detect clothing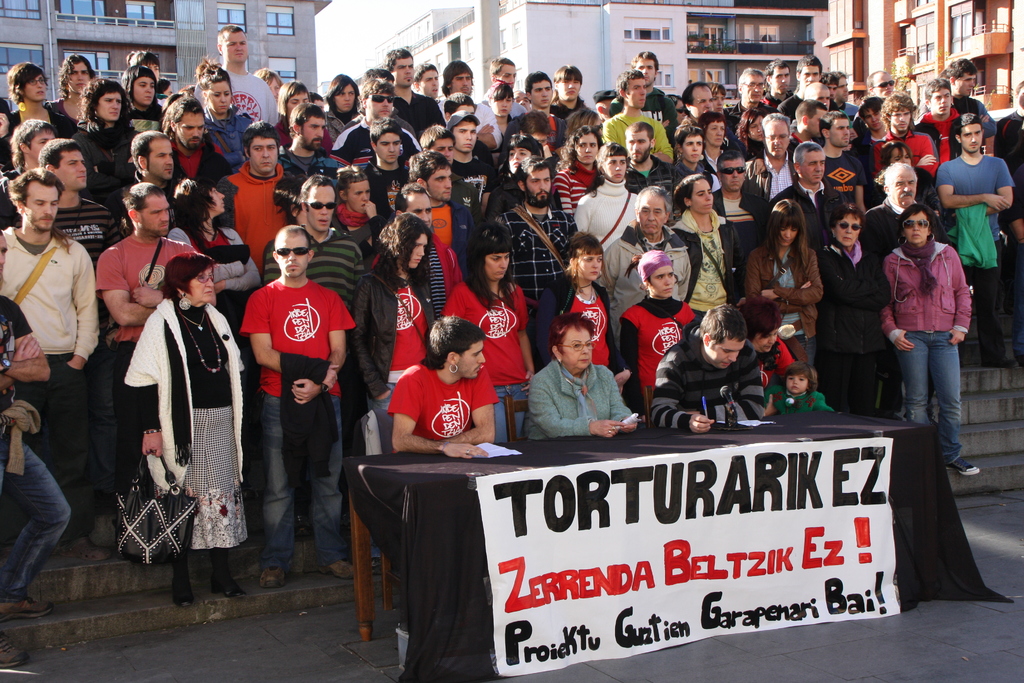
[438, 276, 546, 418]
